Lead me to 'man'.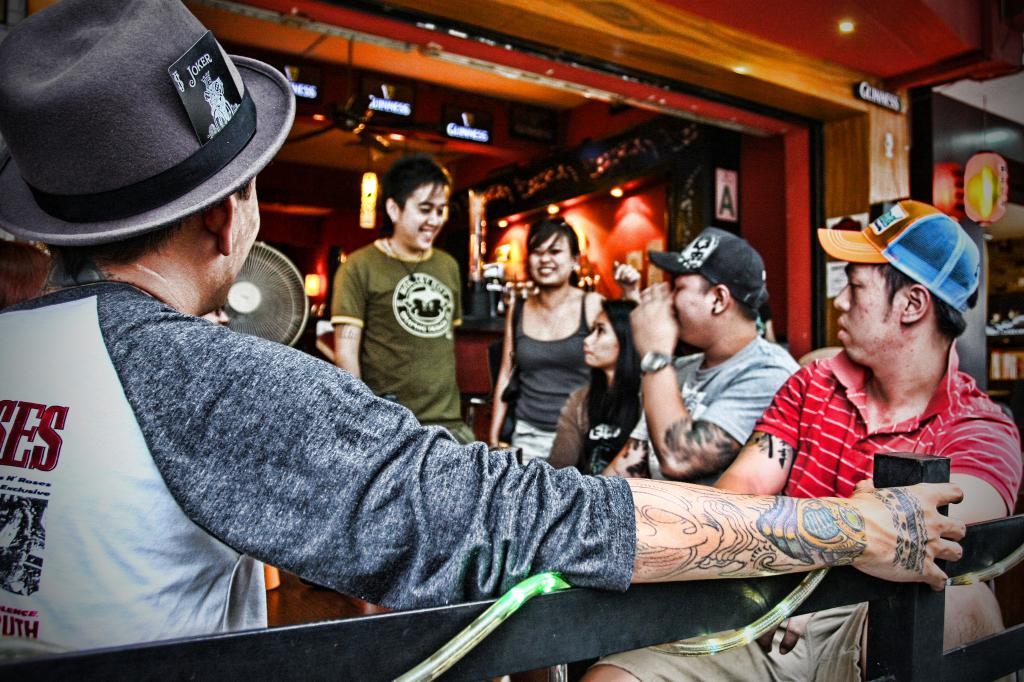
Lead to bbox(0, 0, 972, 681).
